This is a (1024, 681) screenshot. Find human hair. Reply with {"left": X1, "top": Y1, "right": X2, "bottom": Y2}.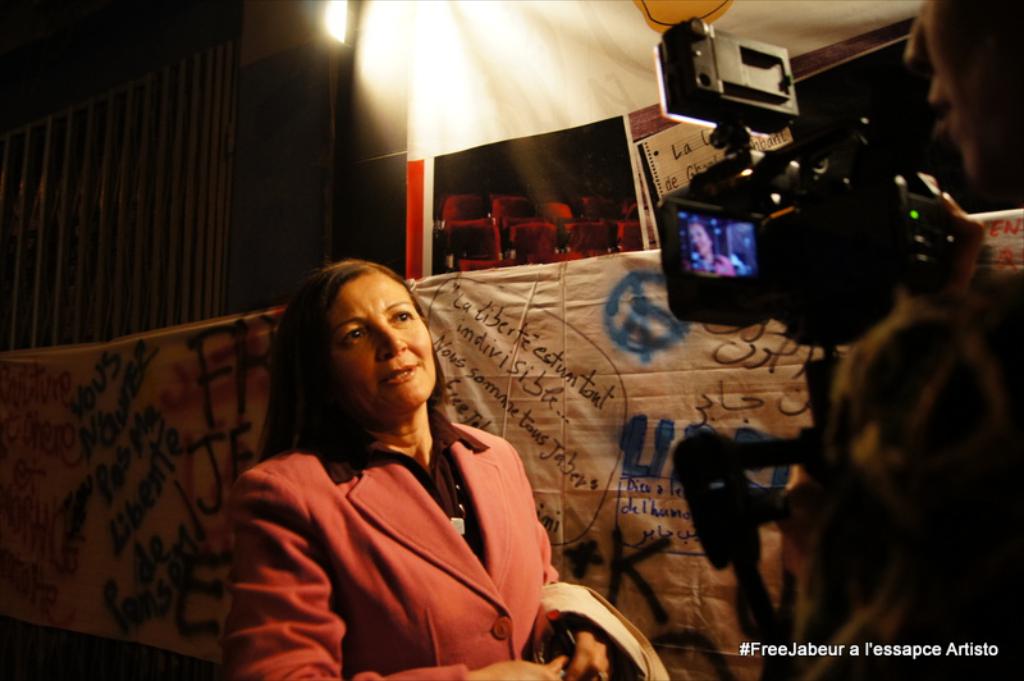
{"left": 247, "top": 256, "right": 452, "bottom": 447}.
